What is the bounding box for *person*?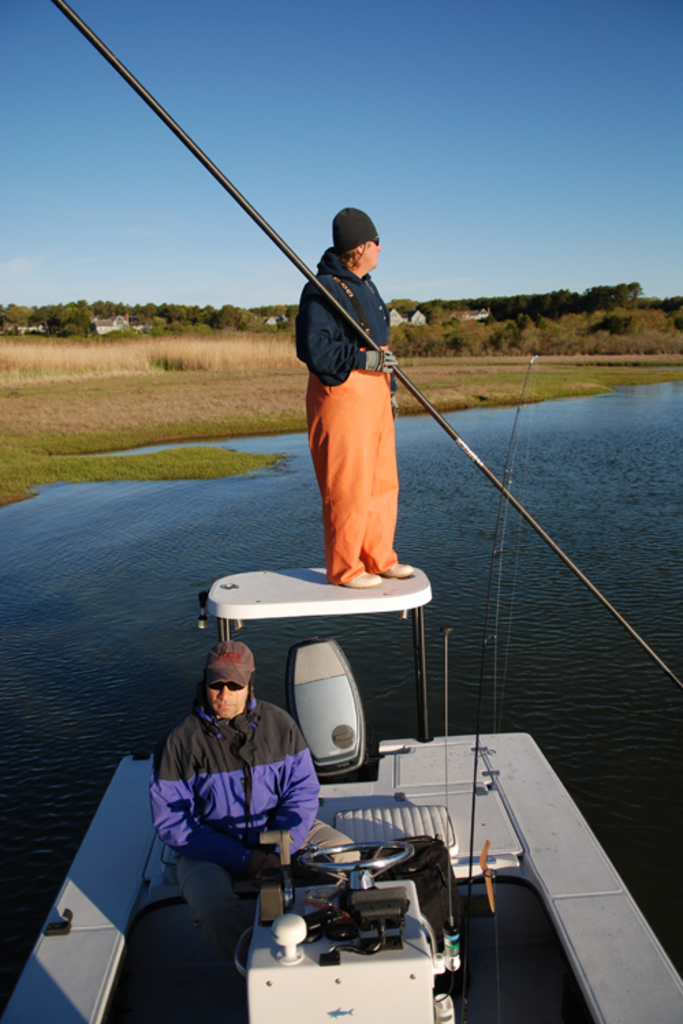
x1=145 y1=636 x2=351 y2=994.
